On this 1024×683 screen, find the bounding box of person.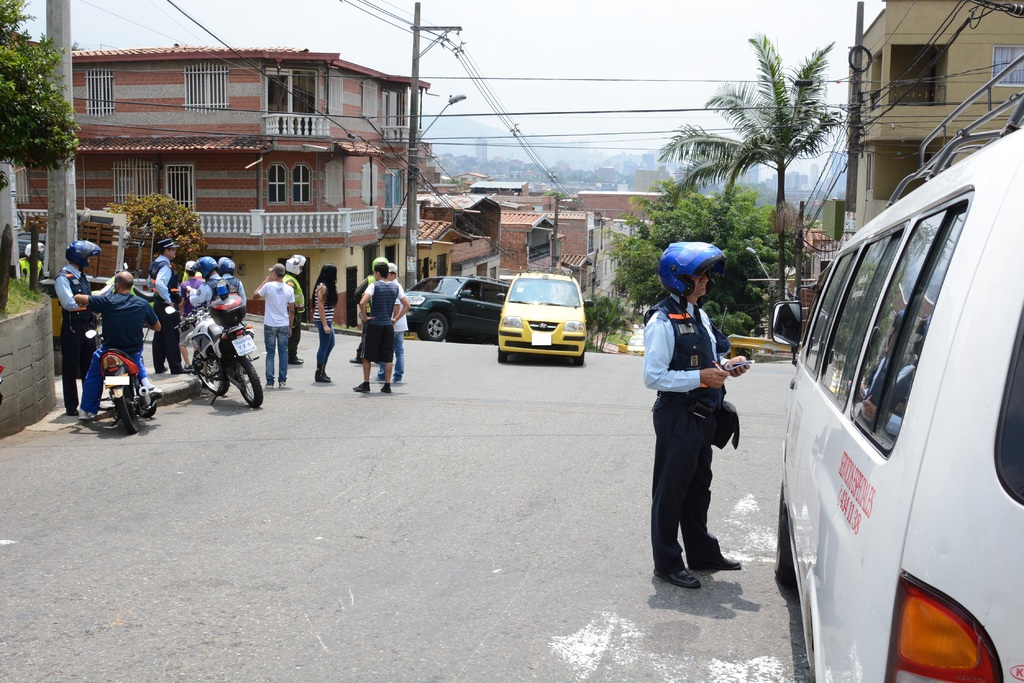
Bounding box: (left=644, top=242, right=746, bottom=587).
